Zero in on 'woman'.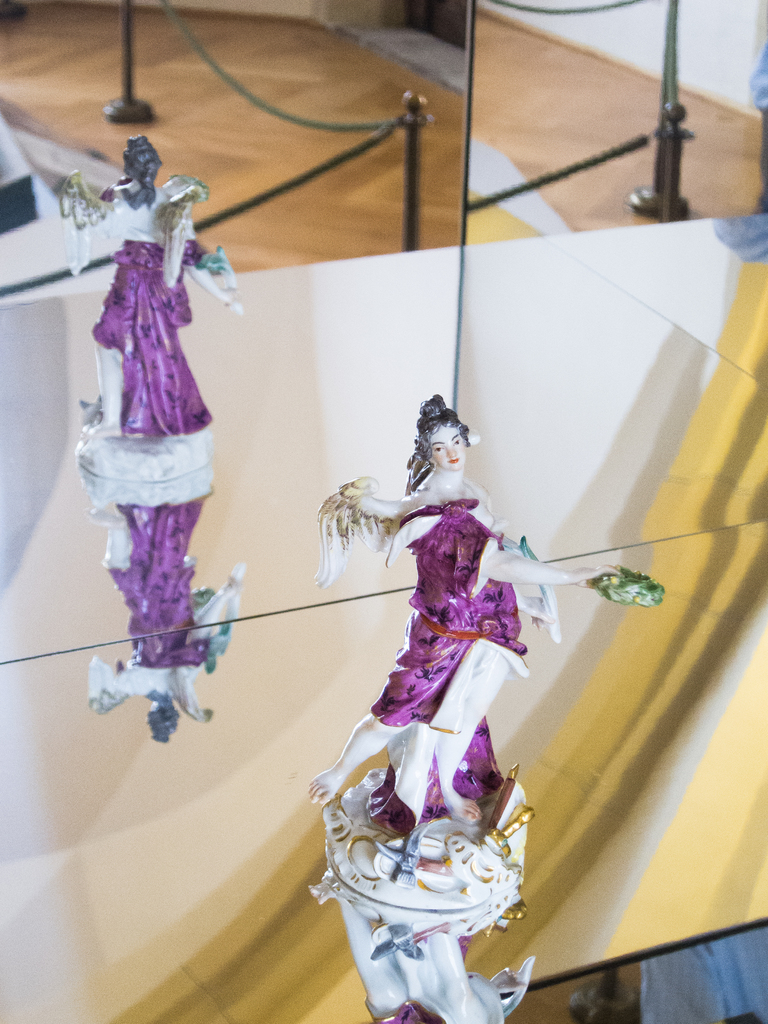
Zeroed in: <region>306, 396, 630, 840</region>.
